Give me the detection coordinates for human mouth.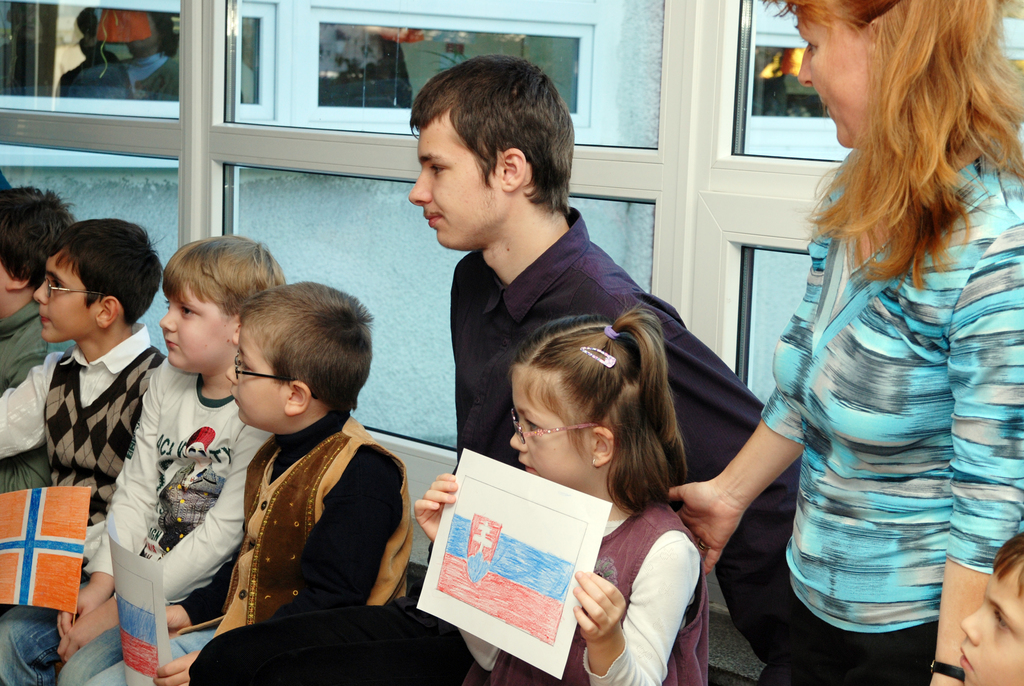
Rect(959, 648, 972, 672).
